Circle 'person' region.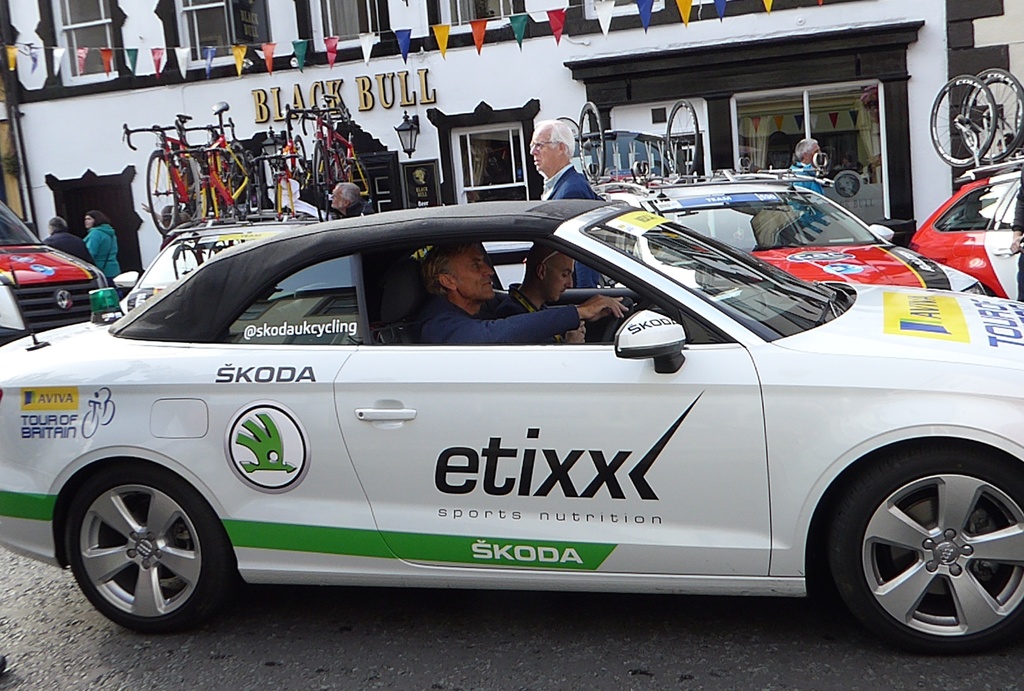
Region: [530, 116, 596, 214].
